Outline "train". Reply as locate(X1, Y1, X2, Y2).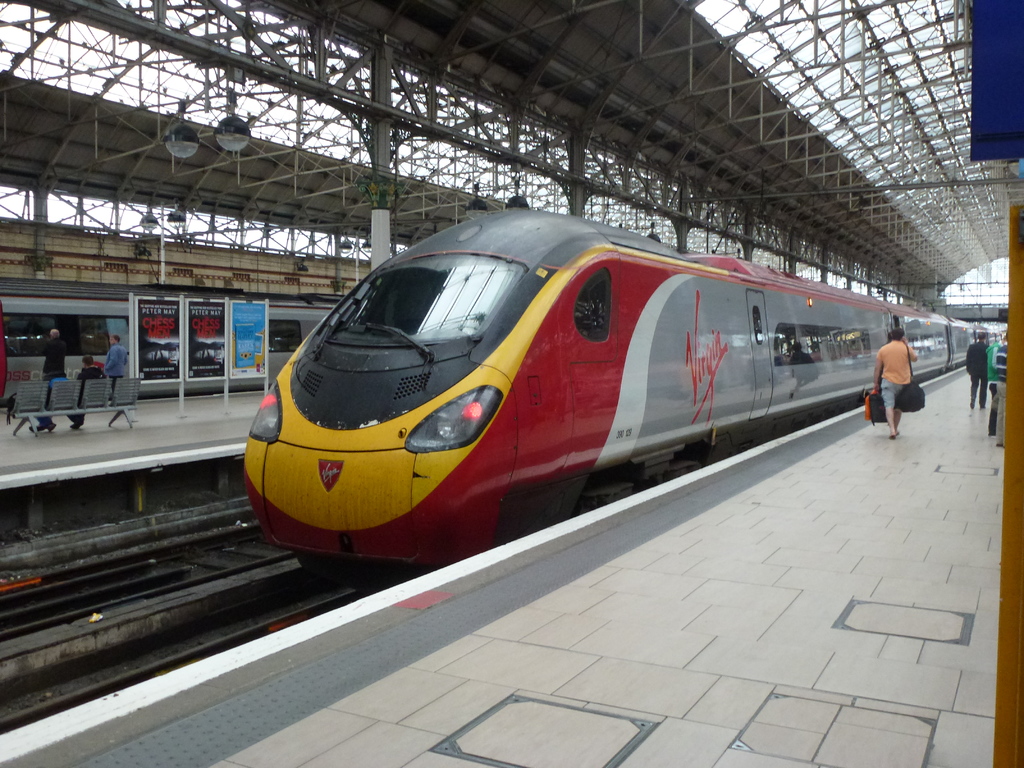
locate(242, 193, 1004, 562).
